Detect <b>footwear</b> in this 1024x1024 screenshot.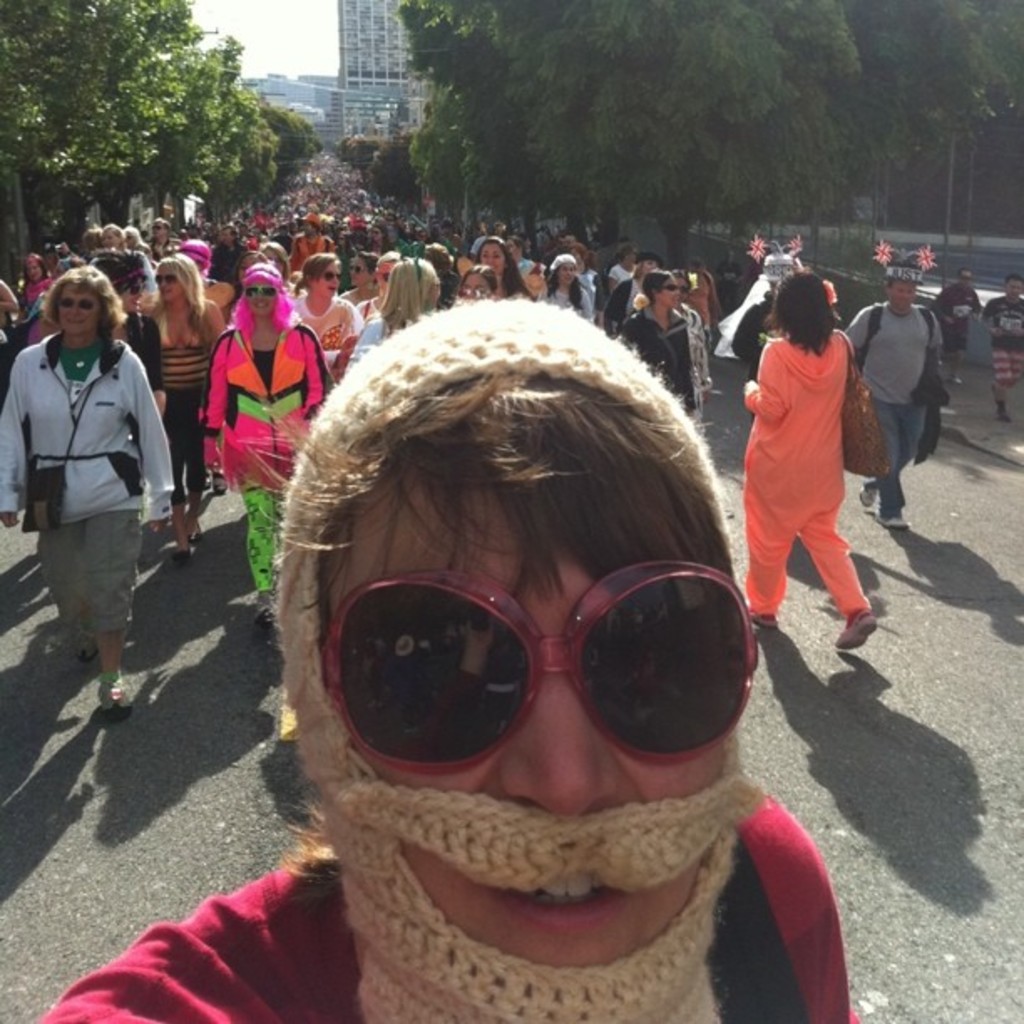
Detection: Rect(99, 684, 142, 714).
